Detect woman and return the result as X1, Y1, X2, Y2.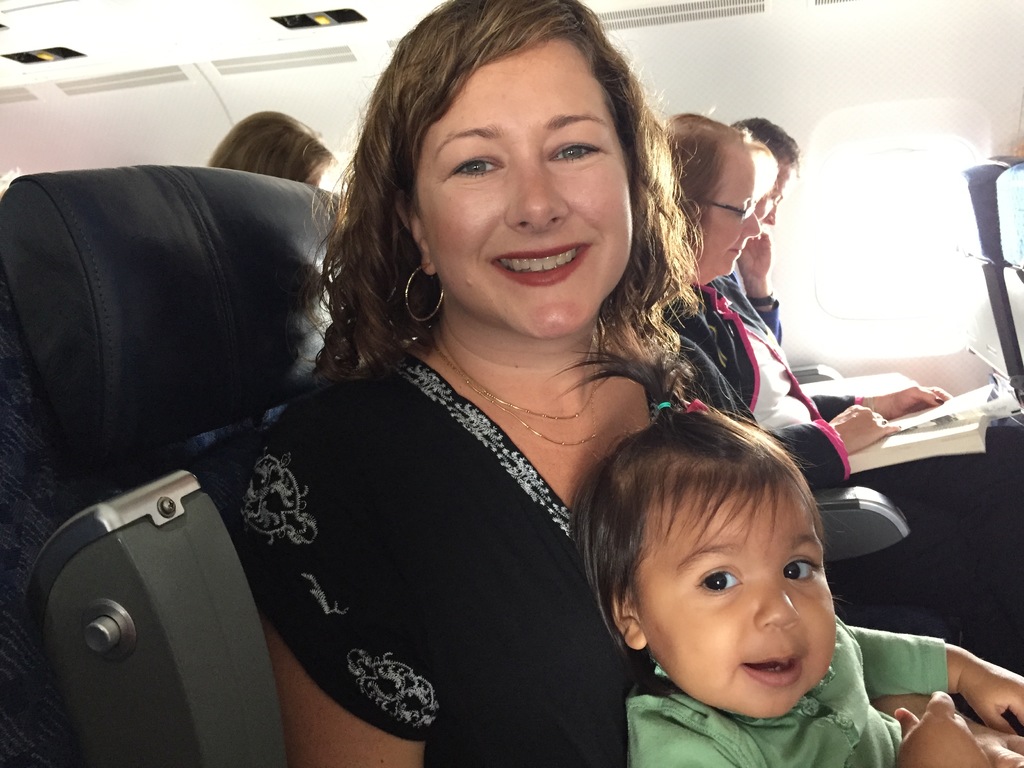
210, 104, 338, 188.
